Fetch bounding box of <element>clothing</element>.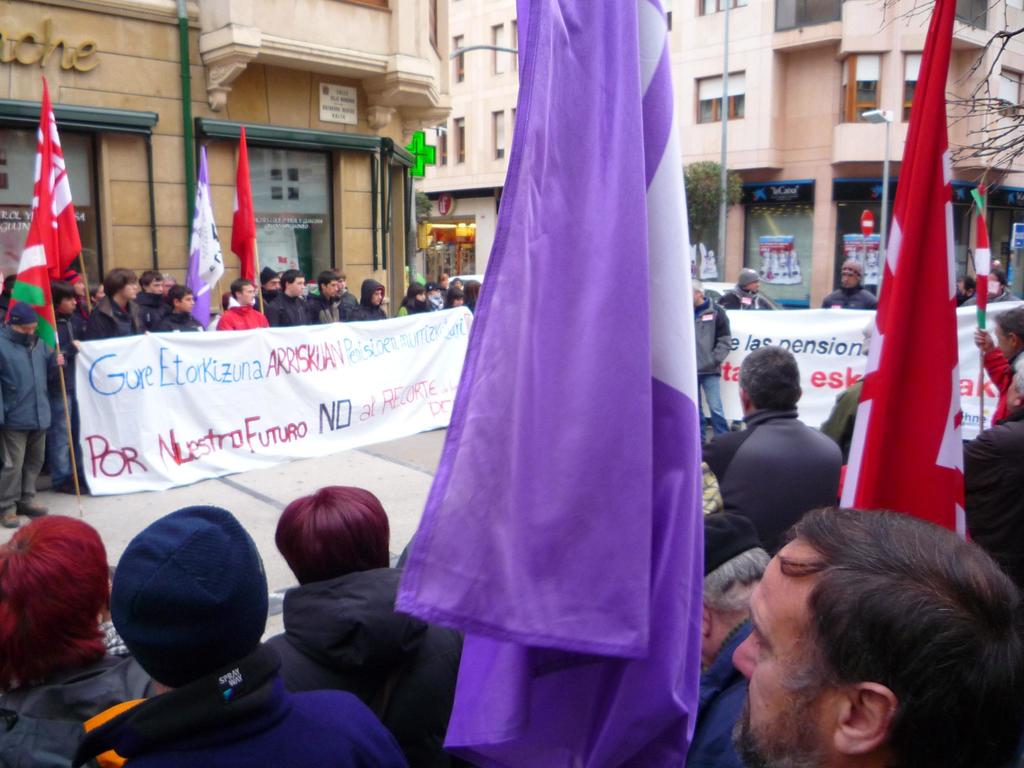
Bbox: (82, 687, 414, 767).
